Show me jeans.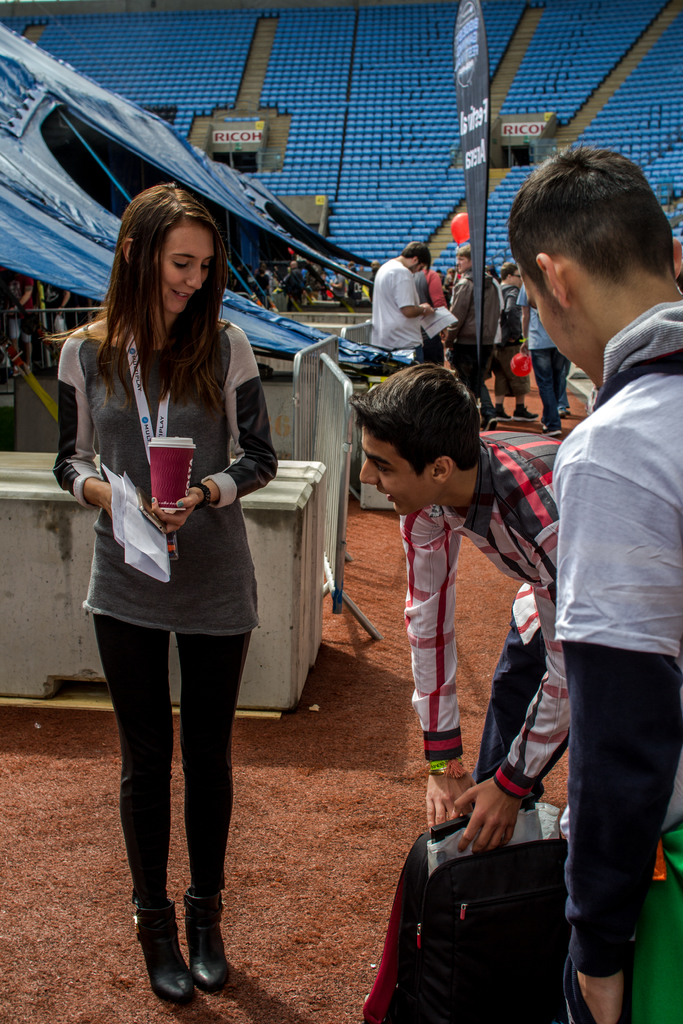
jeans is here: 467 628 544 785.
